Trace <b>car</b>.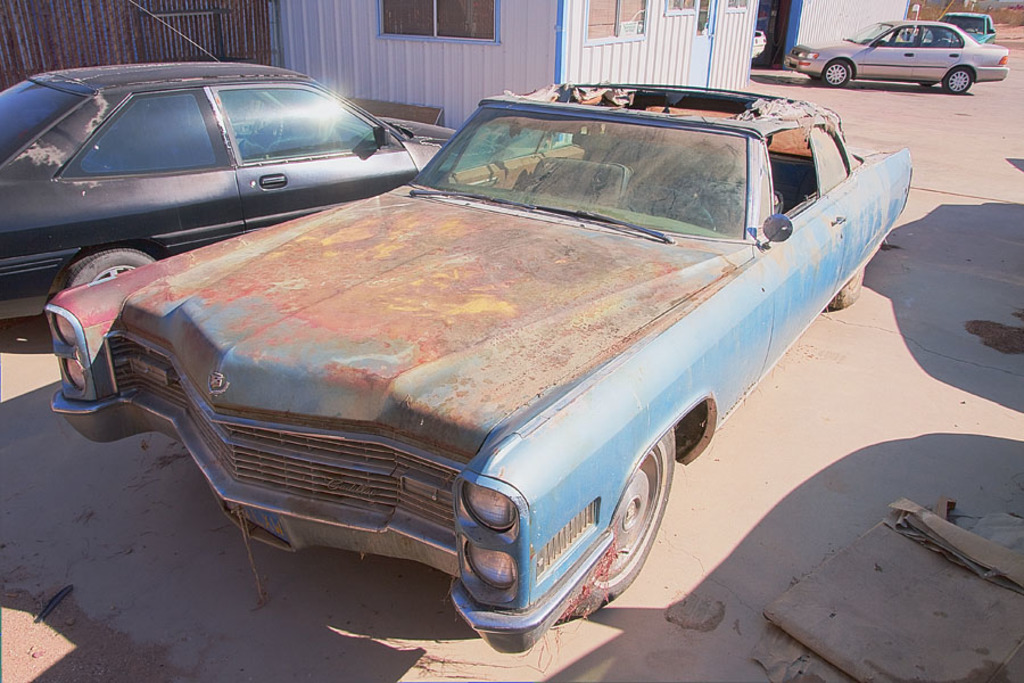
Traced to bbox(0, 65, 452, 327).
